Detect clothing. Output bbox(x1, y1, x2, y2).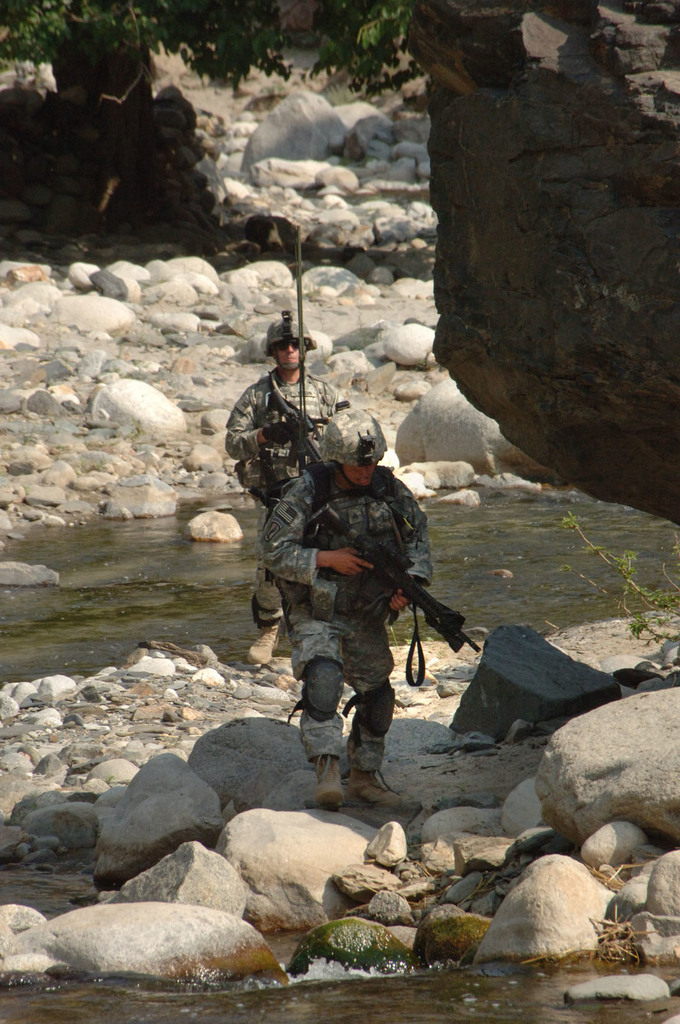
bbox(219, 365, 352, 633).
